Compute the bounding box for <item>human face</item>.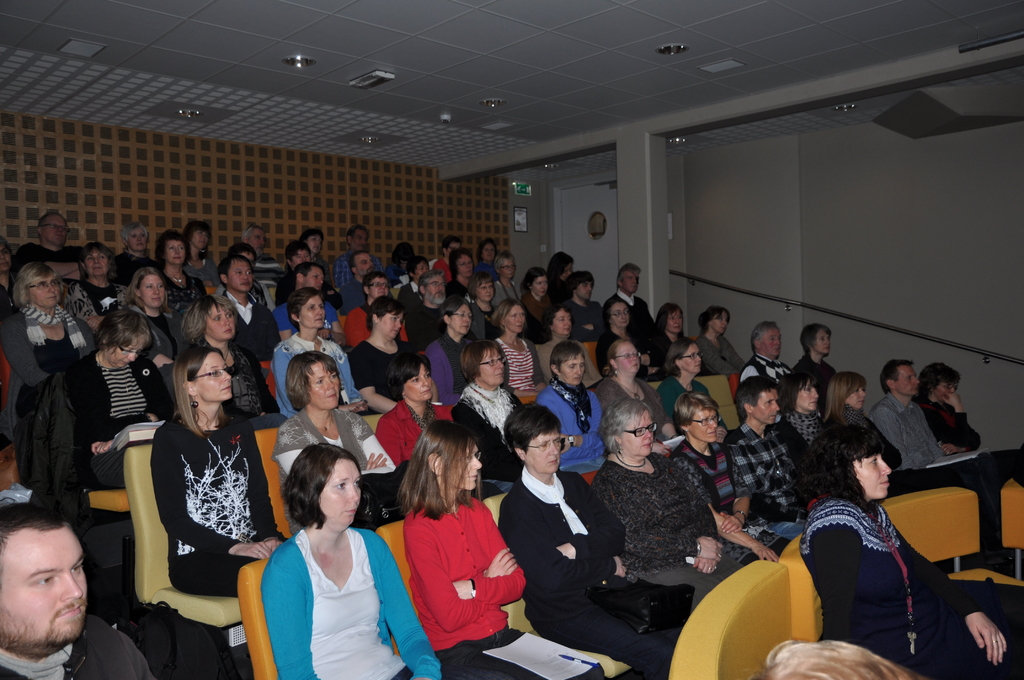
191,231,207,248.
